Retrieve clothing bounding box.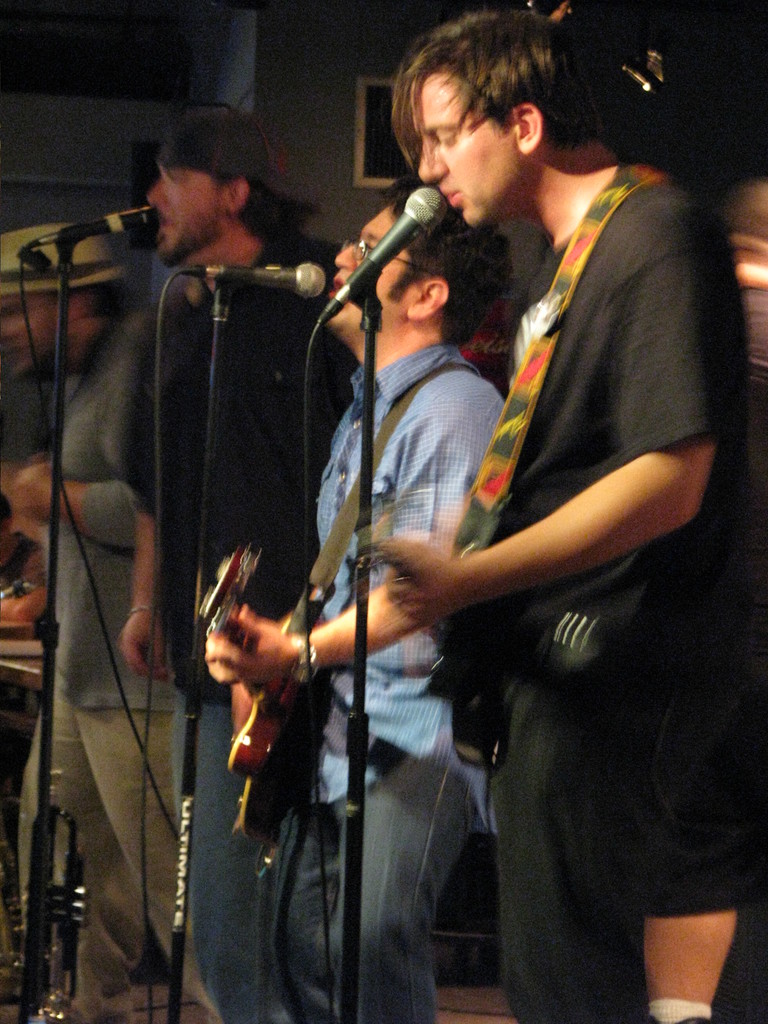
Bounding box: <bbox>127, 225, 380, 1018</bbox>.
